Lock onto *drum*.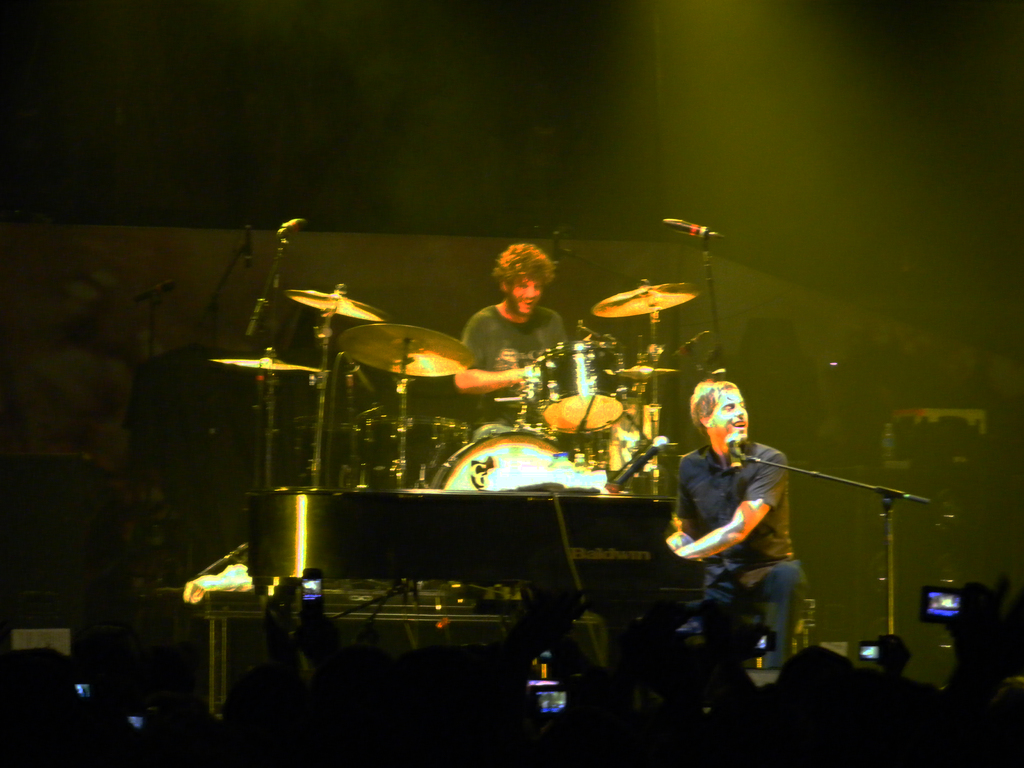
Locked: bbox=[529, 328, 627, 438].
